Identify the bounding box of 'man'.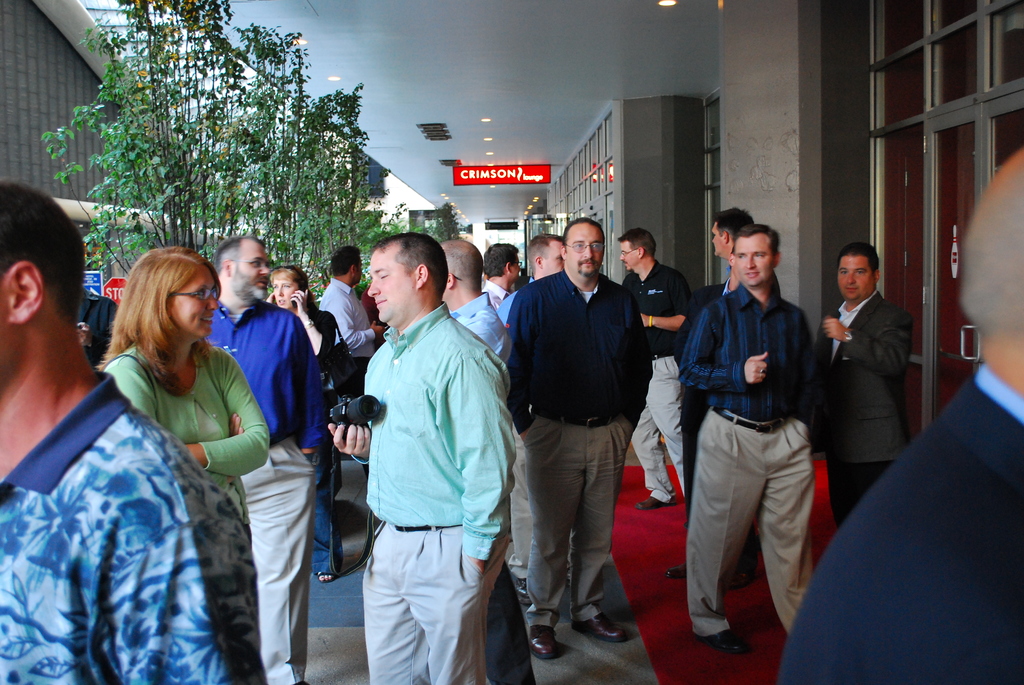
(x1=505, y1=218, x2=650, y2=661).
